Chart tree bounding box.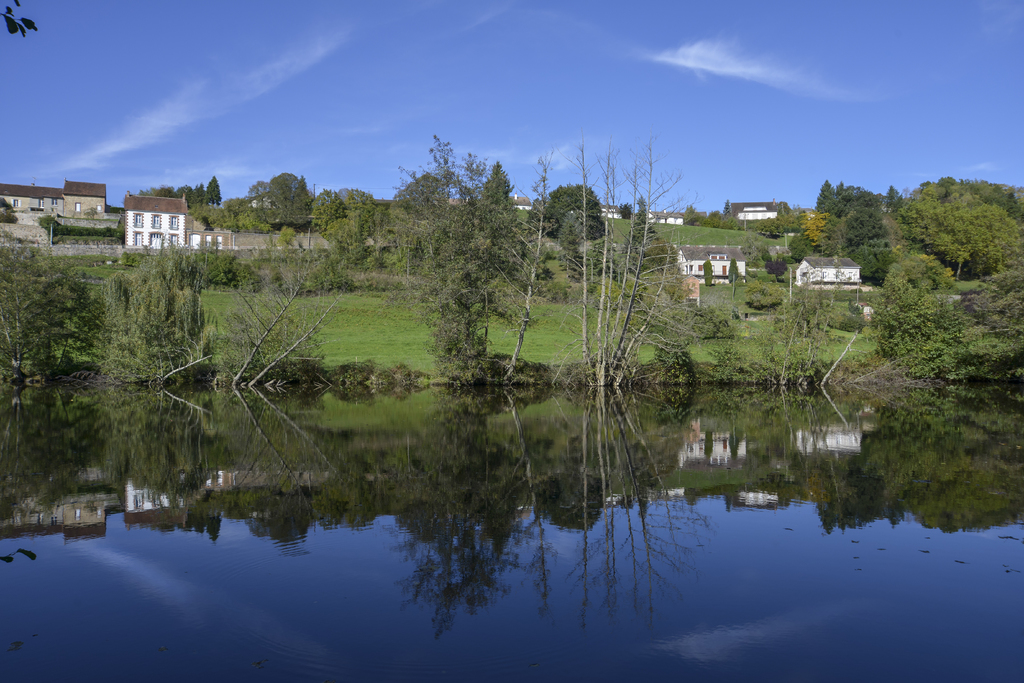
Charted: [left=714, top=204, right=737, bottom=231].
